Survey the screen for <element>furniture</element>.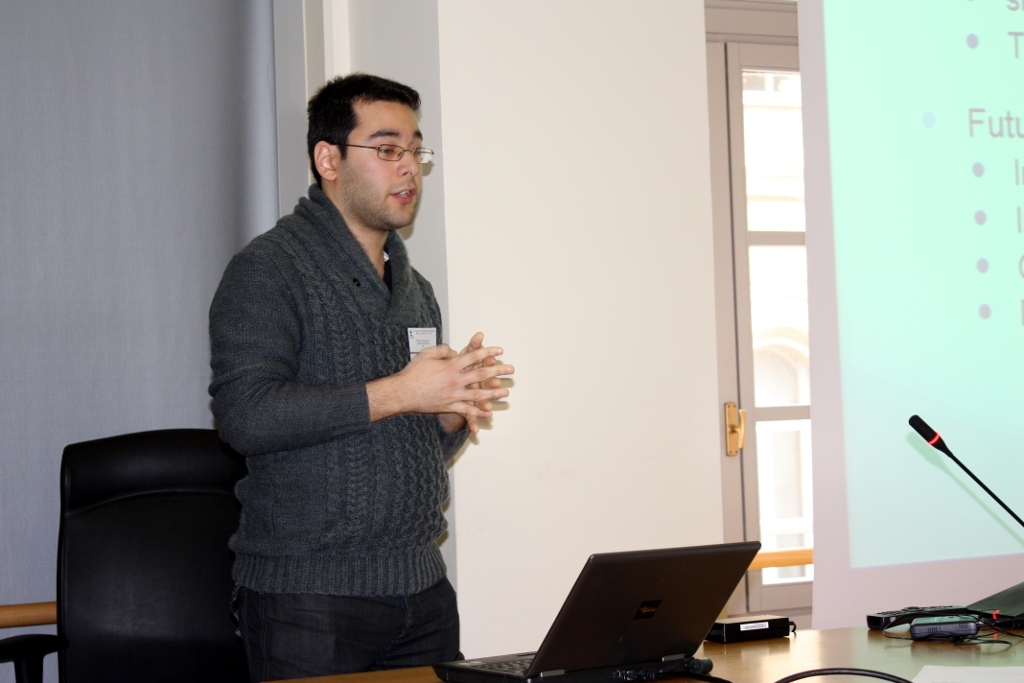
Survey found: rect(0, 424, 267, 682).
